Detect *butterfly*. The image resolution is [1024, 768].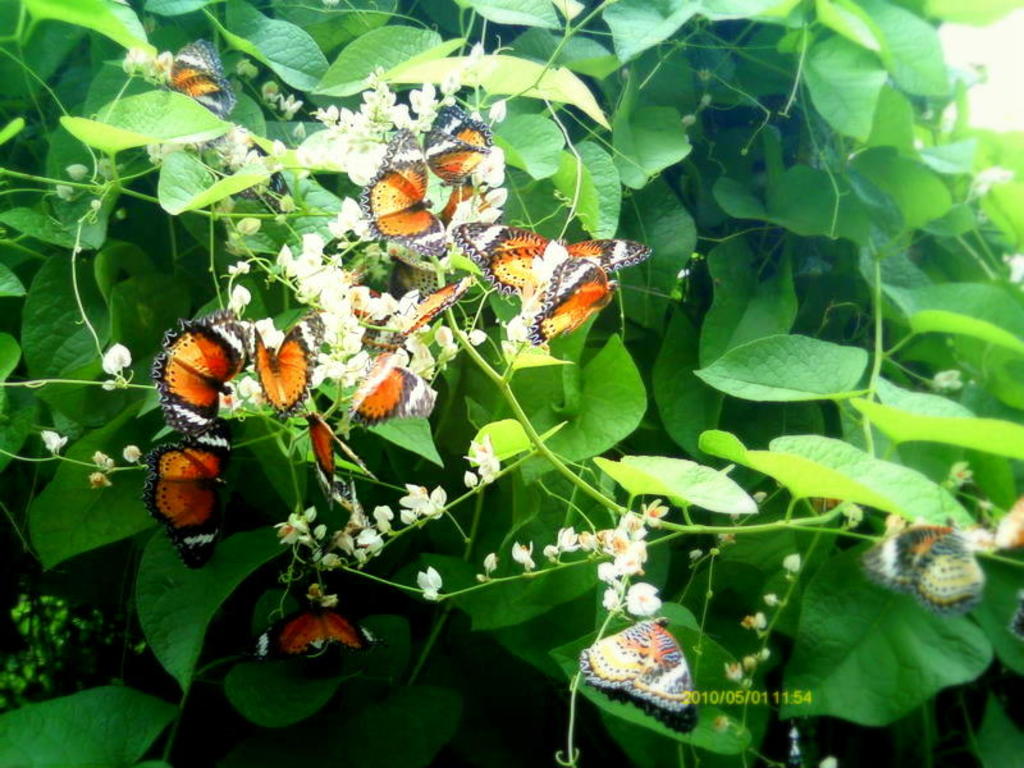
[x1=166, y1=312, x2=265, y2=426].
